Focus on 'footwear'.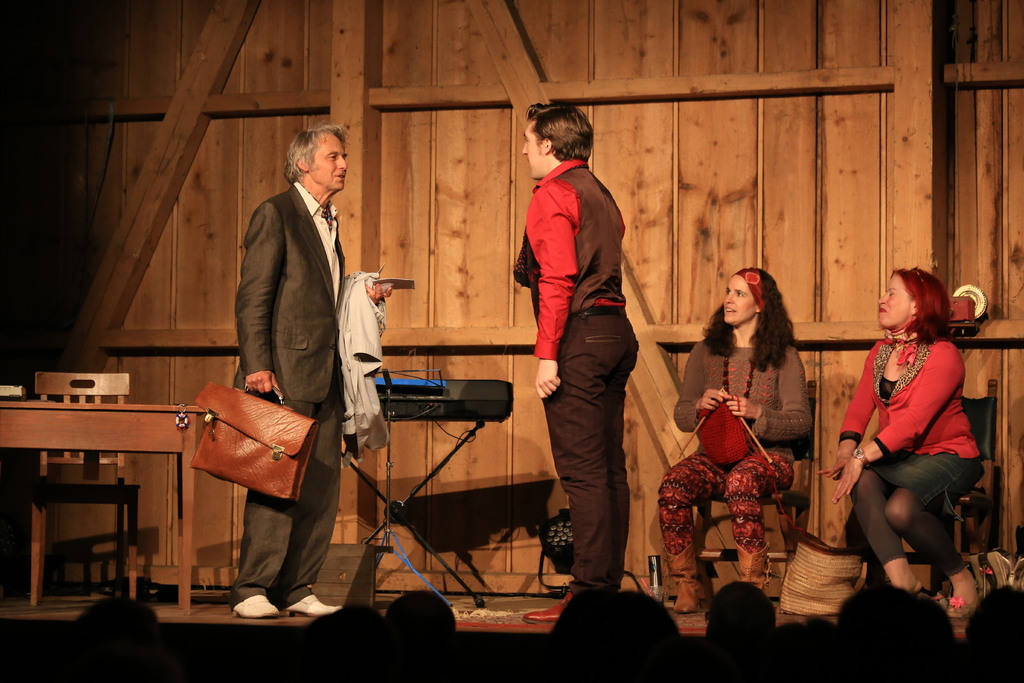
Focused at {"x1": 955, "y1": 580, "x2": 984, "y2": 616}.
